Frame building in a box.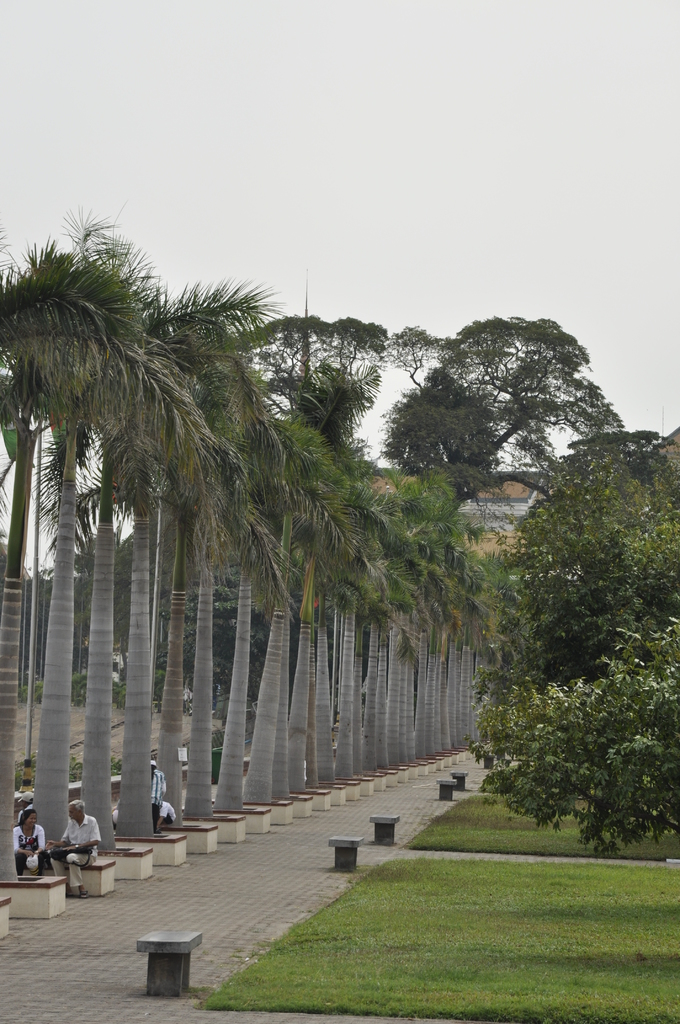
l=364, t=426, r=679, b=582.
